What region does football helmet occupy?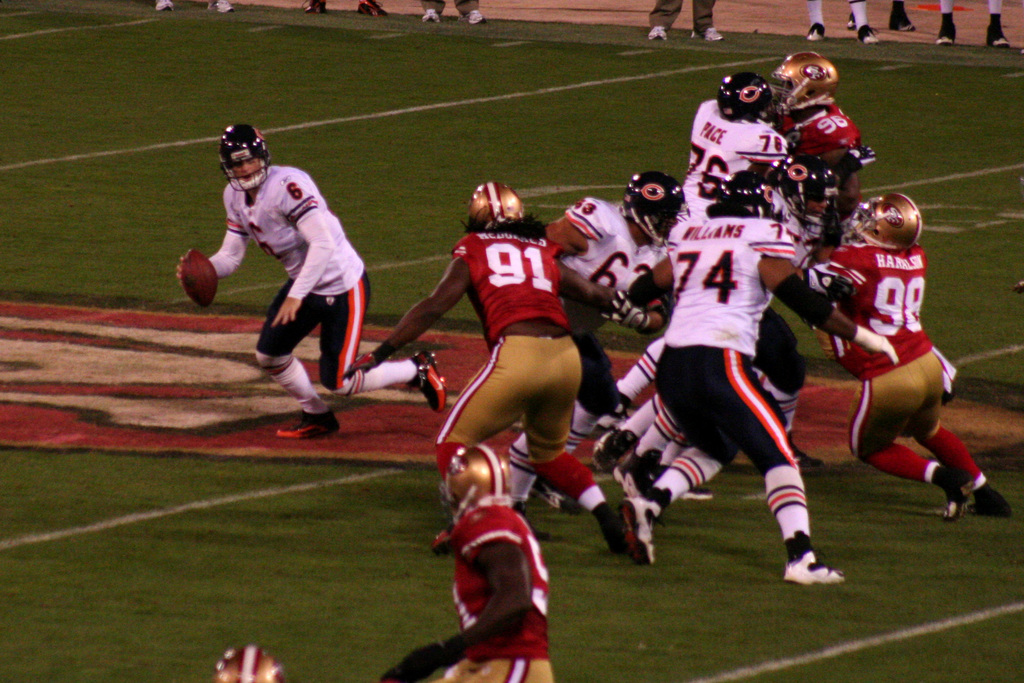
(x1=620, y1=173, x2=692, y2=252).
